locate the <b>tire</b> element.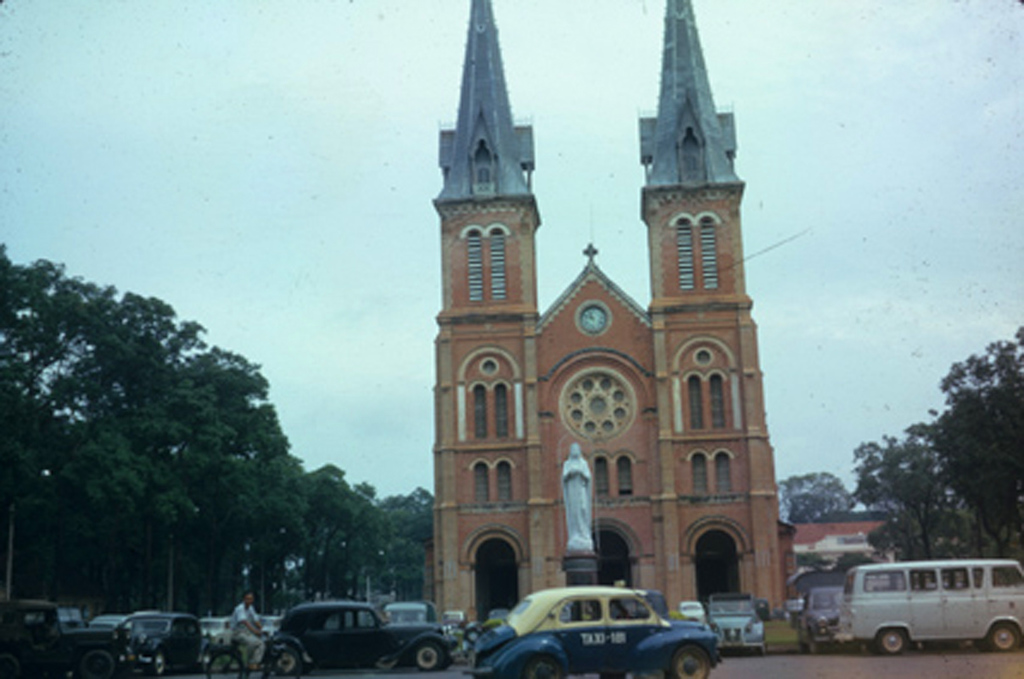
Element bbox: rect(529, 655, 560, 678).
